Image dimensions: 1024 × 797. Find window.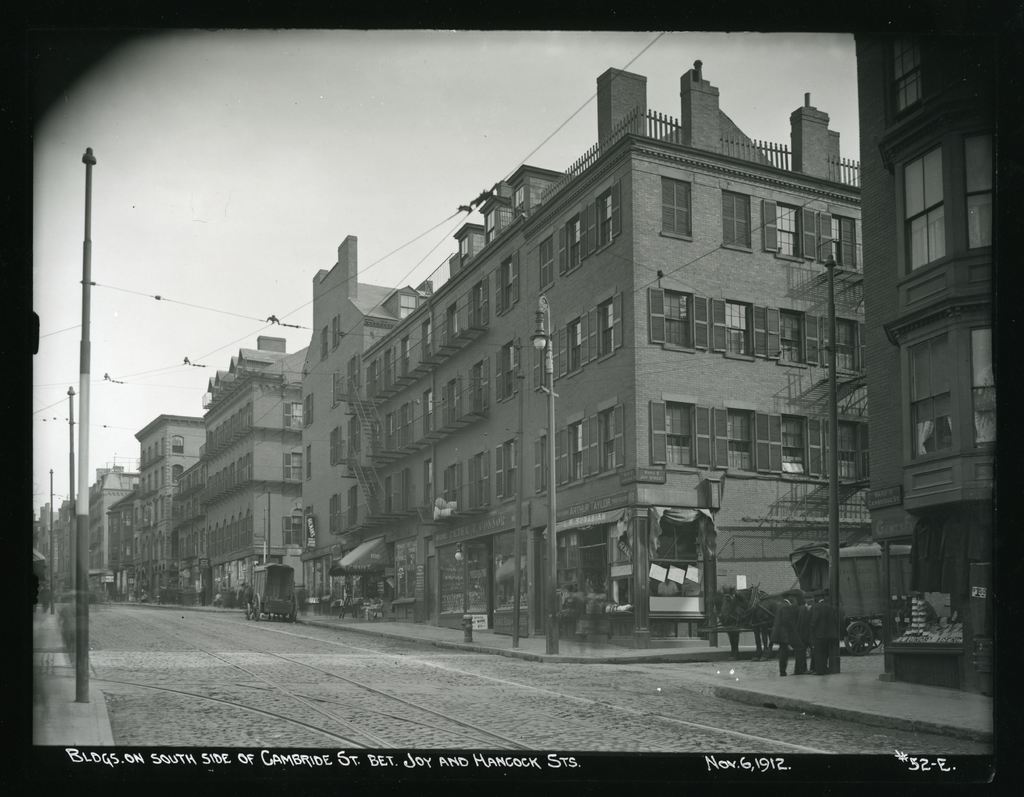
349, 489, 355, 529.
